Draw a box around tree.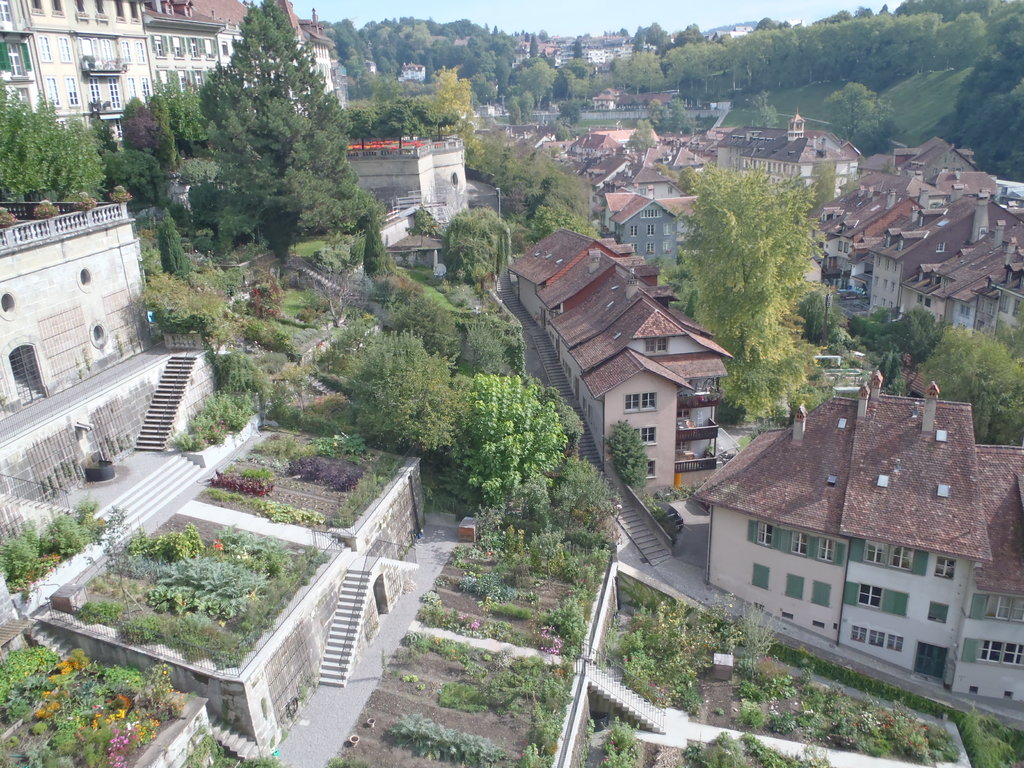
bbox=[426, 54, 476, 147].
